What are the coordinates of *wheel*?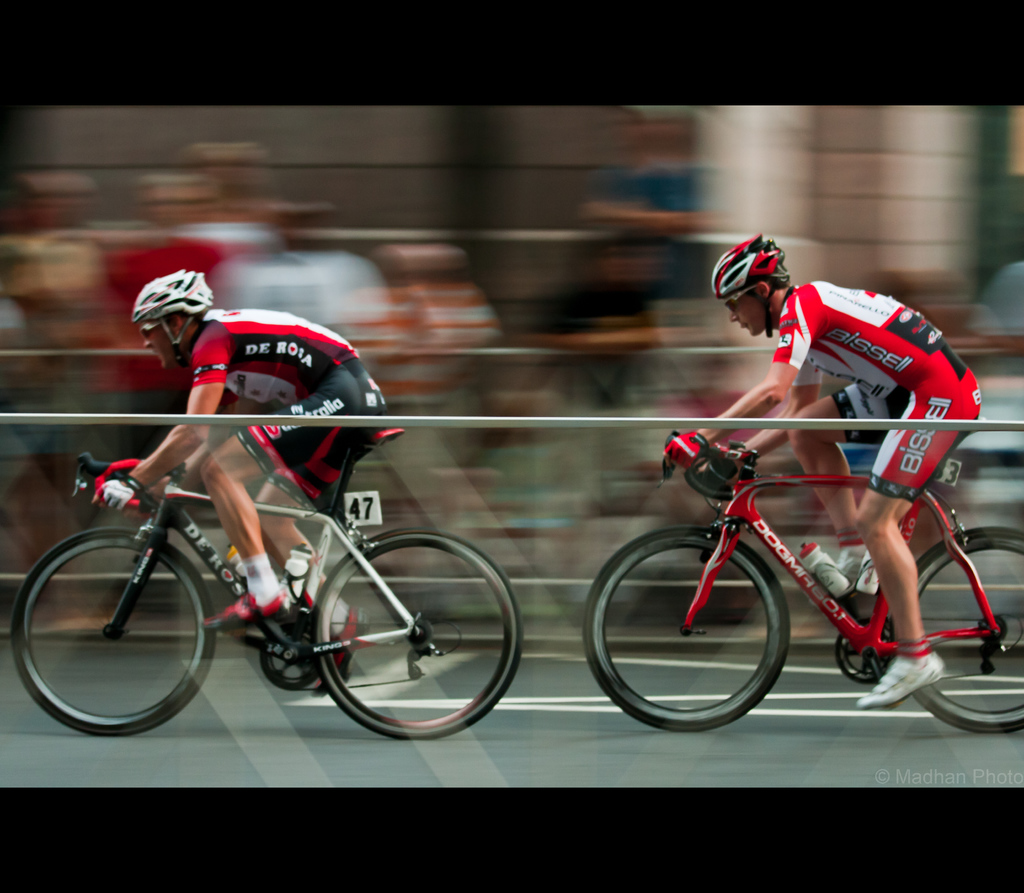
(314,531,525,740).
